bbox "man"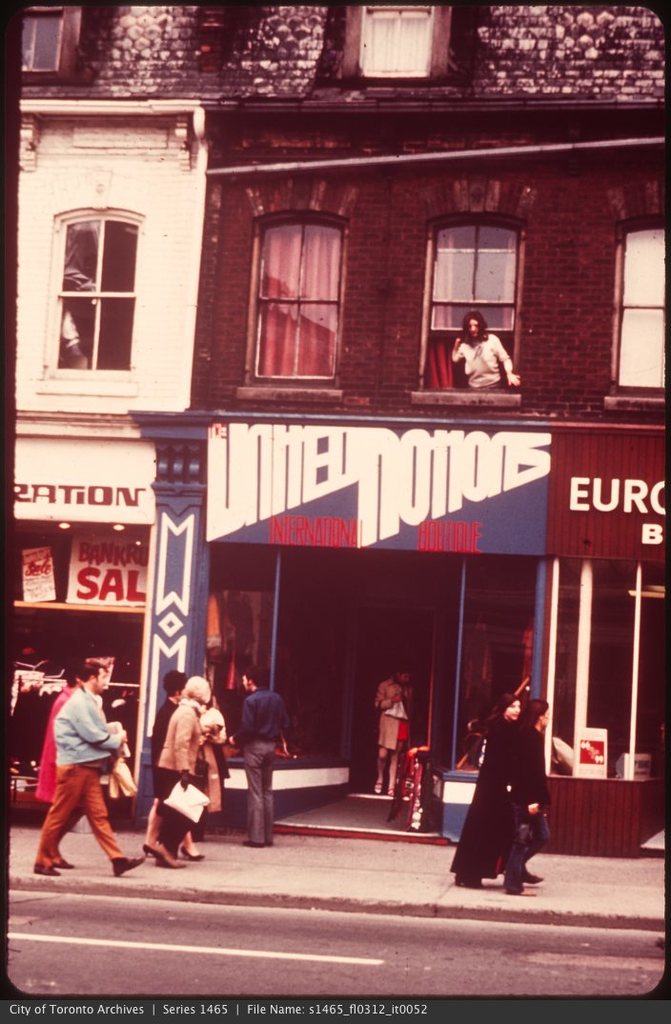
(left=229, top=664, right=291, bottom=847)
